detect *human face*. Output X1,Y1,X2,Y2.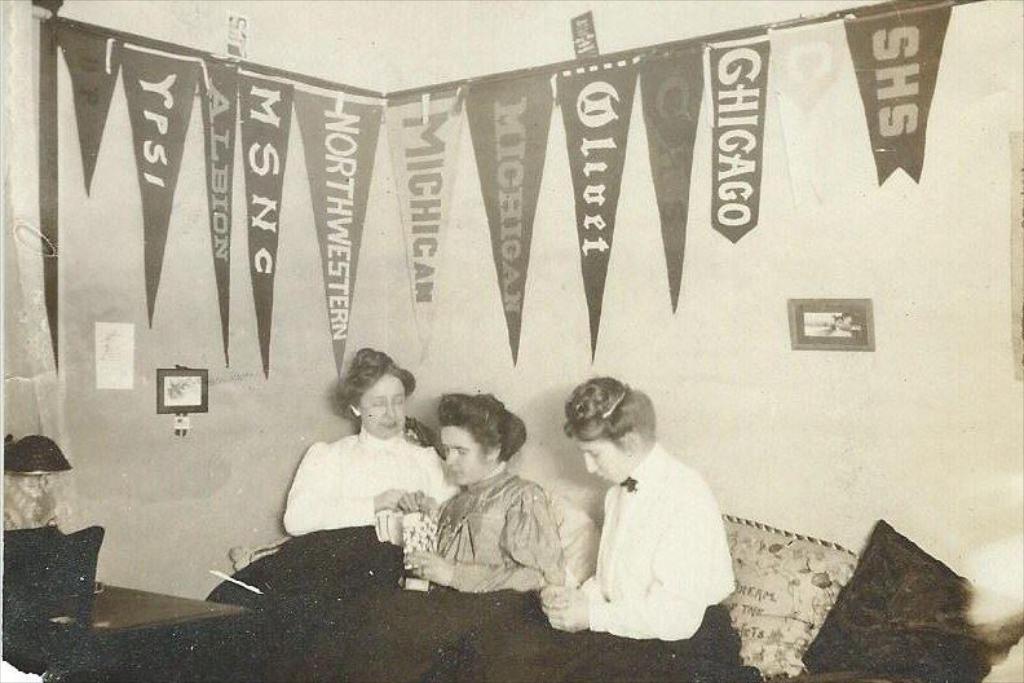
358,374,405,440.
